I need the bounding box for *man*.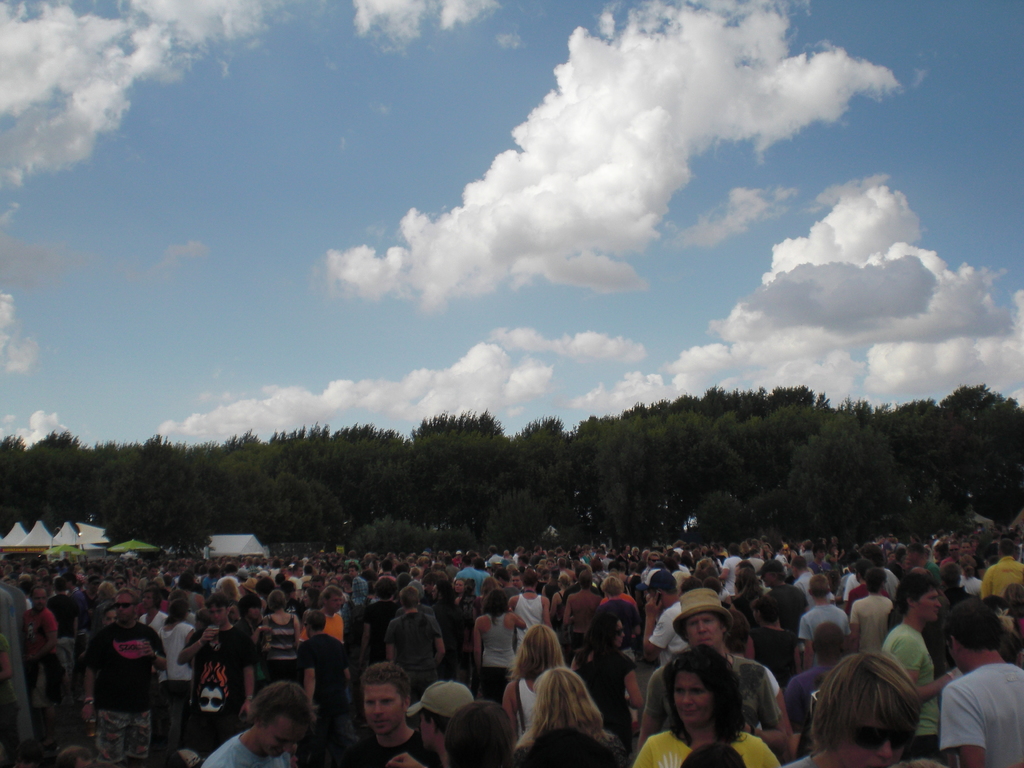
Here it is: 336 666 438 767.
